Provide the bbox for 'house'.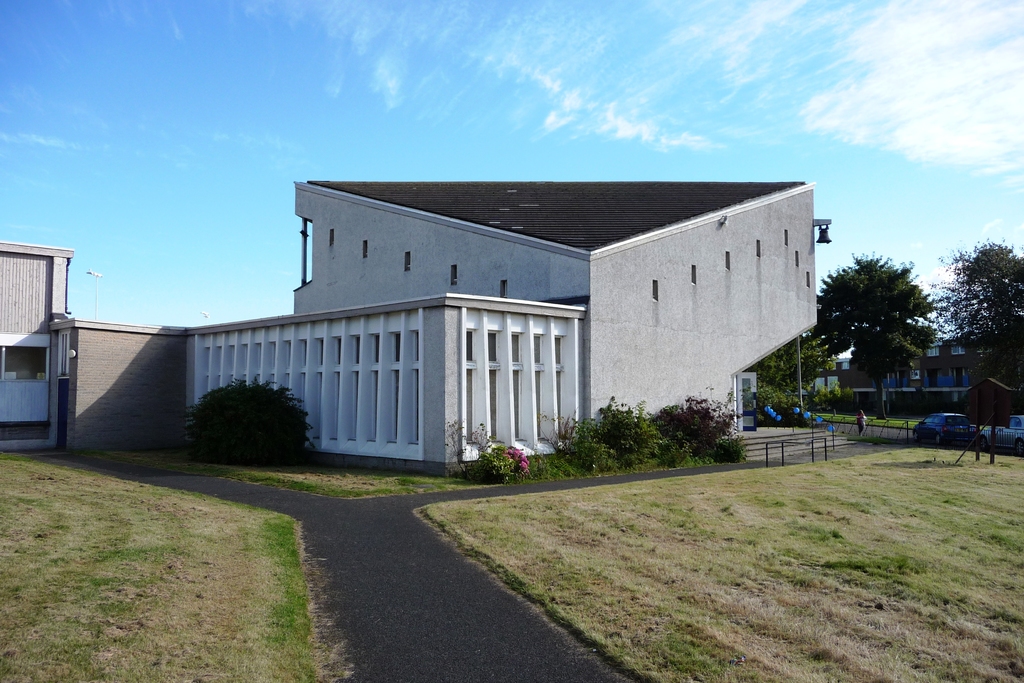
<region>810, 324, 1023, 427</region>.
